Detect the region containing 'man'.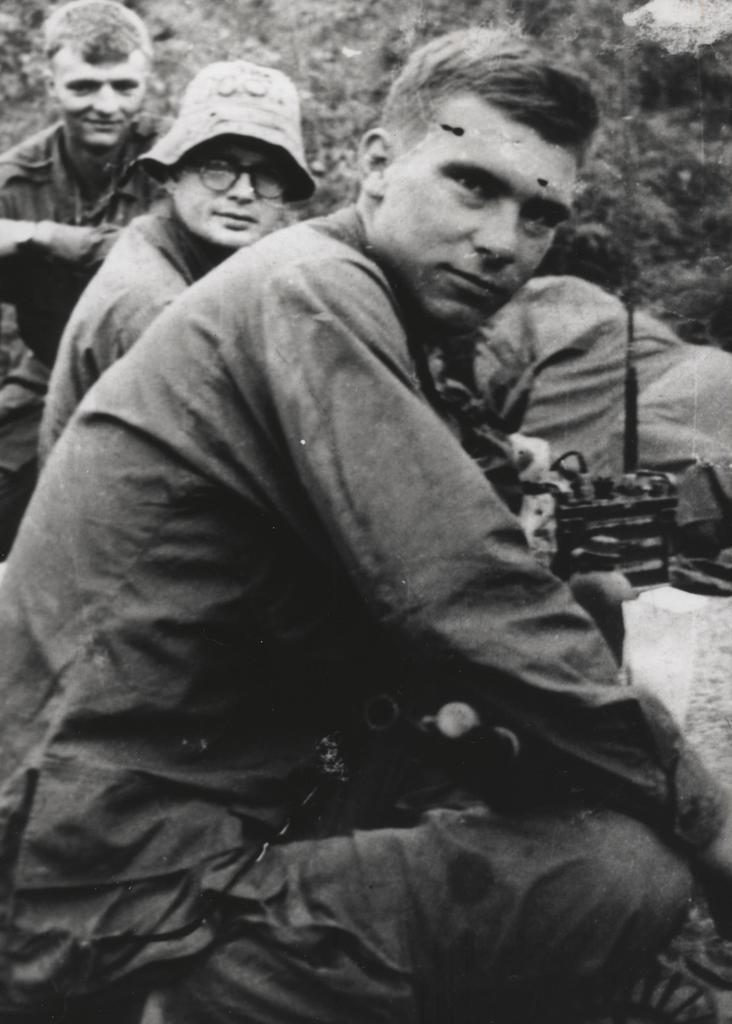
39,44,693,980.
